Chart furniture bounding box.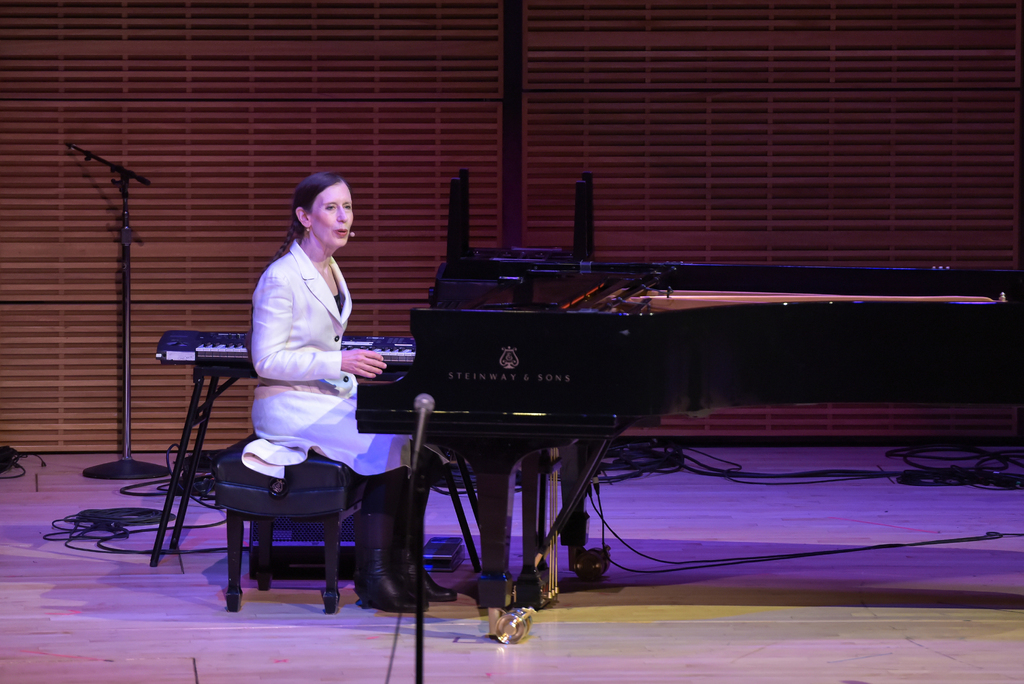
Charted: 211 430 362 612.
